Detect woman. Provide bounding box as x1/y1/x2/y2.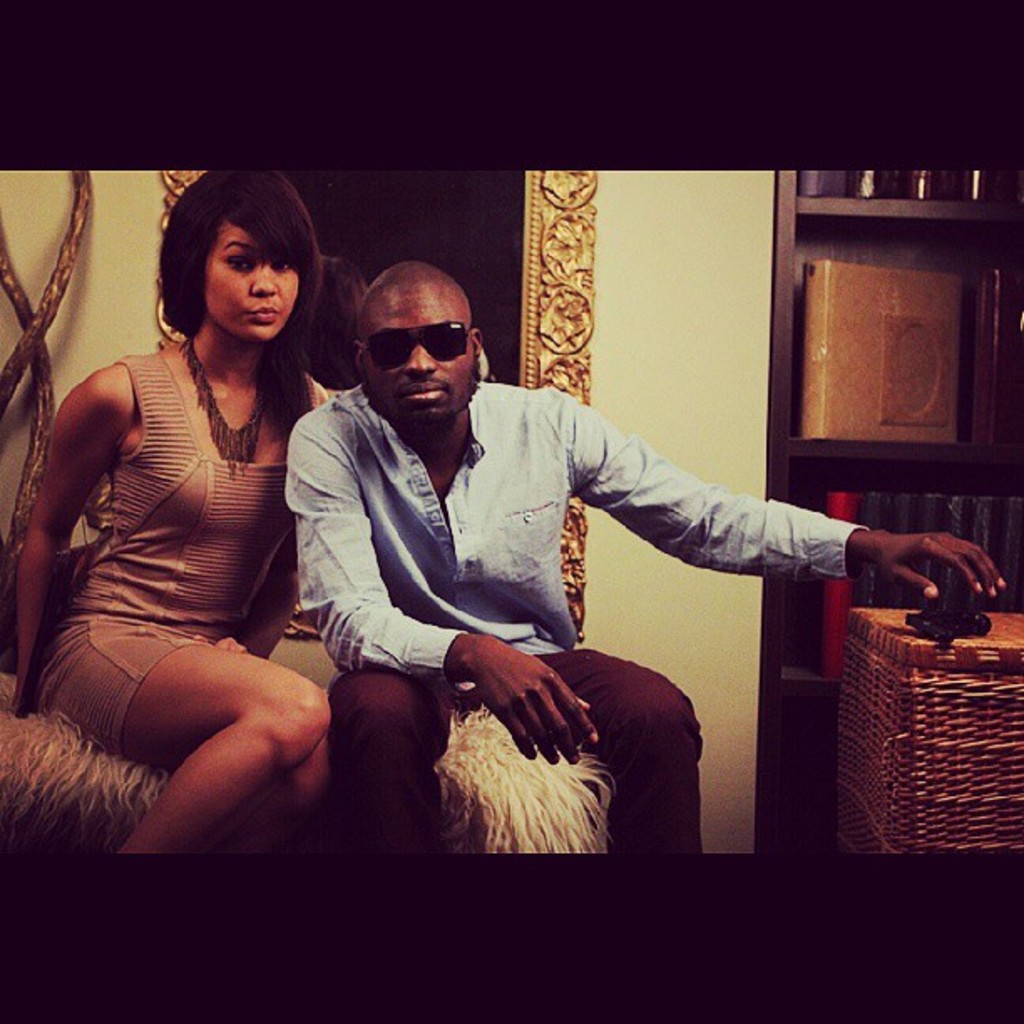
28/166/380/880.
